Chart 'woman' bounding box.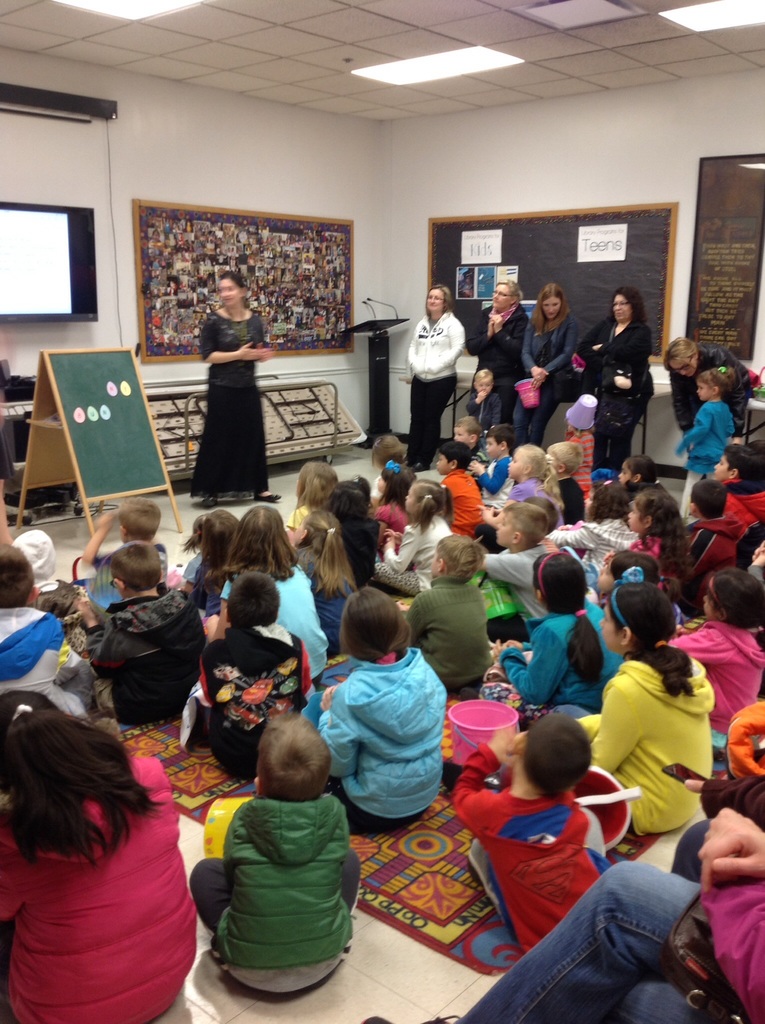
Charted: left=466, top=278, right=526, bottom=419.
